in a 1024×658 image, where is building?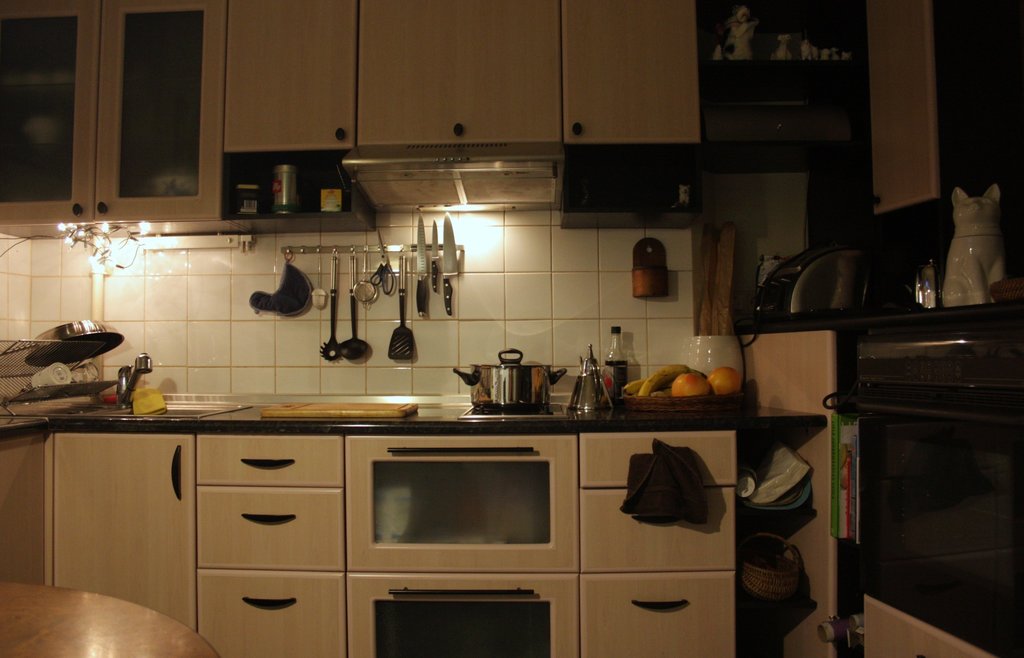
x1=0, y1=0, x2=1023, y2=657.
